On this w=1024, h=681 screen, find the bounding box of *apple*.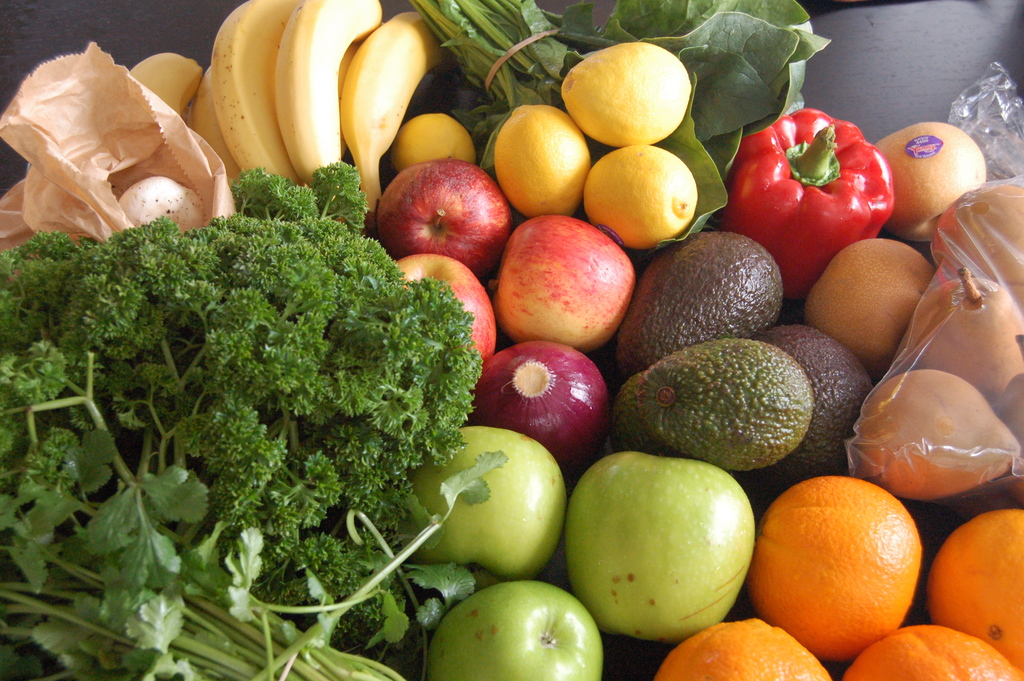
Bounding box: (394, 256, 495, 366).
